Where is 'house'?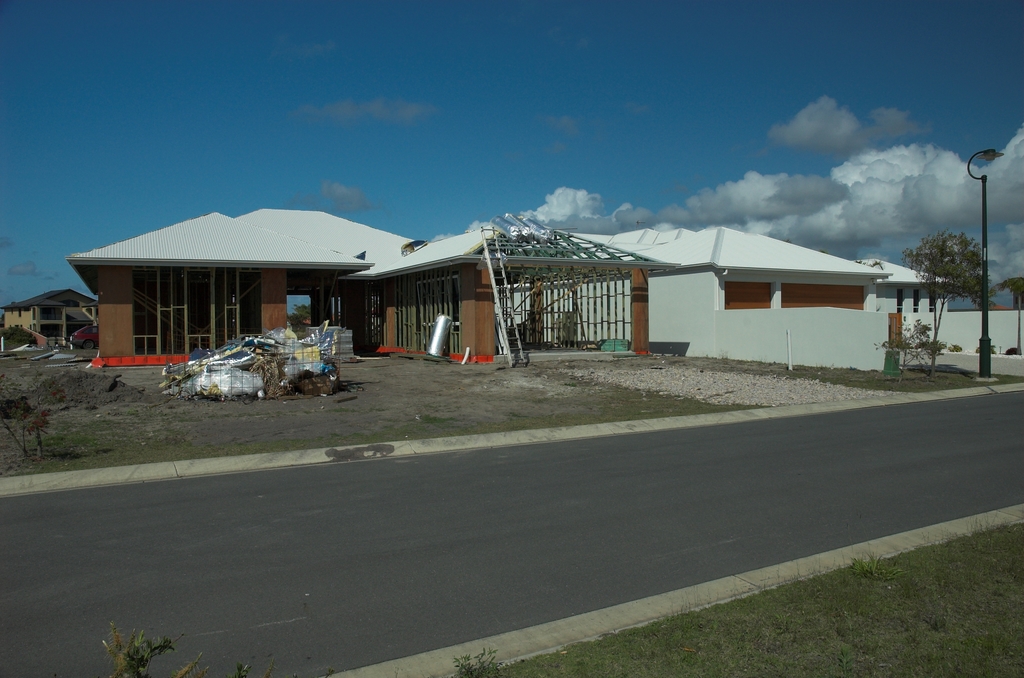
{"left": 0, "top": 278, "right": 100, "bottom": 350}.
